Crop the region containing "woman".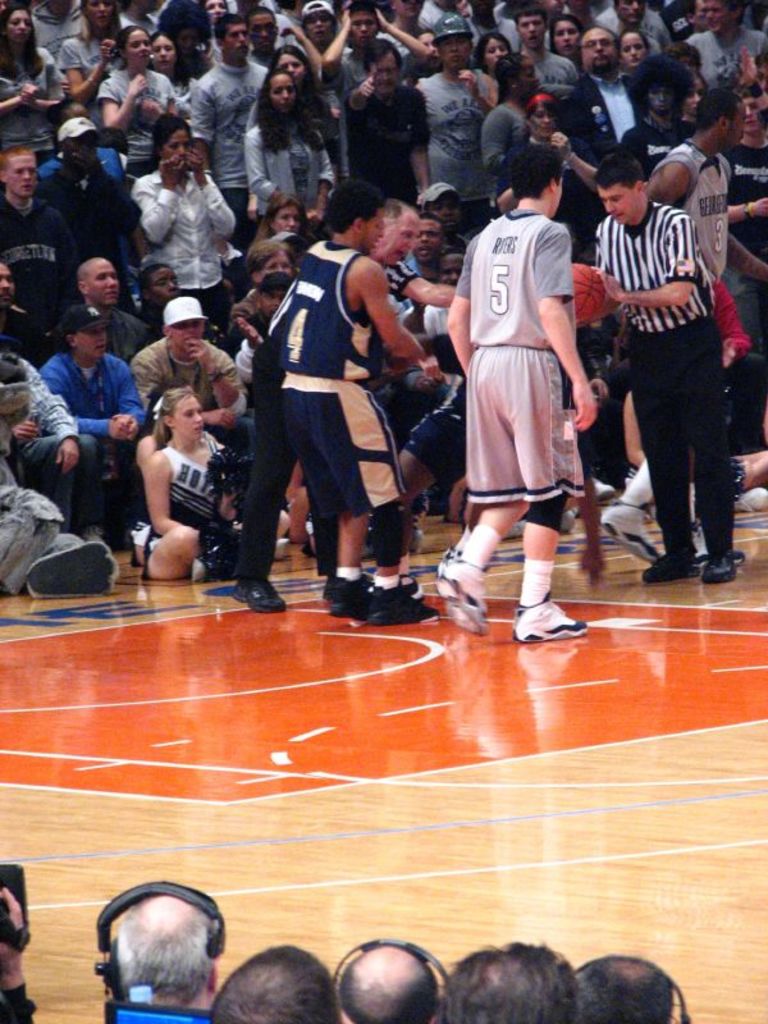
Crop region: select_region(474, 29, 509, 78).
